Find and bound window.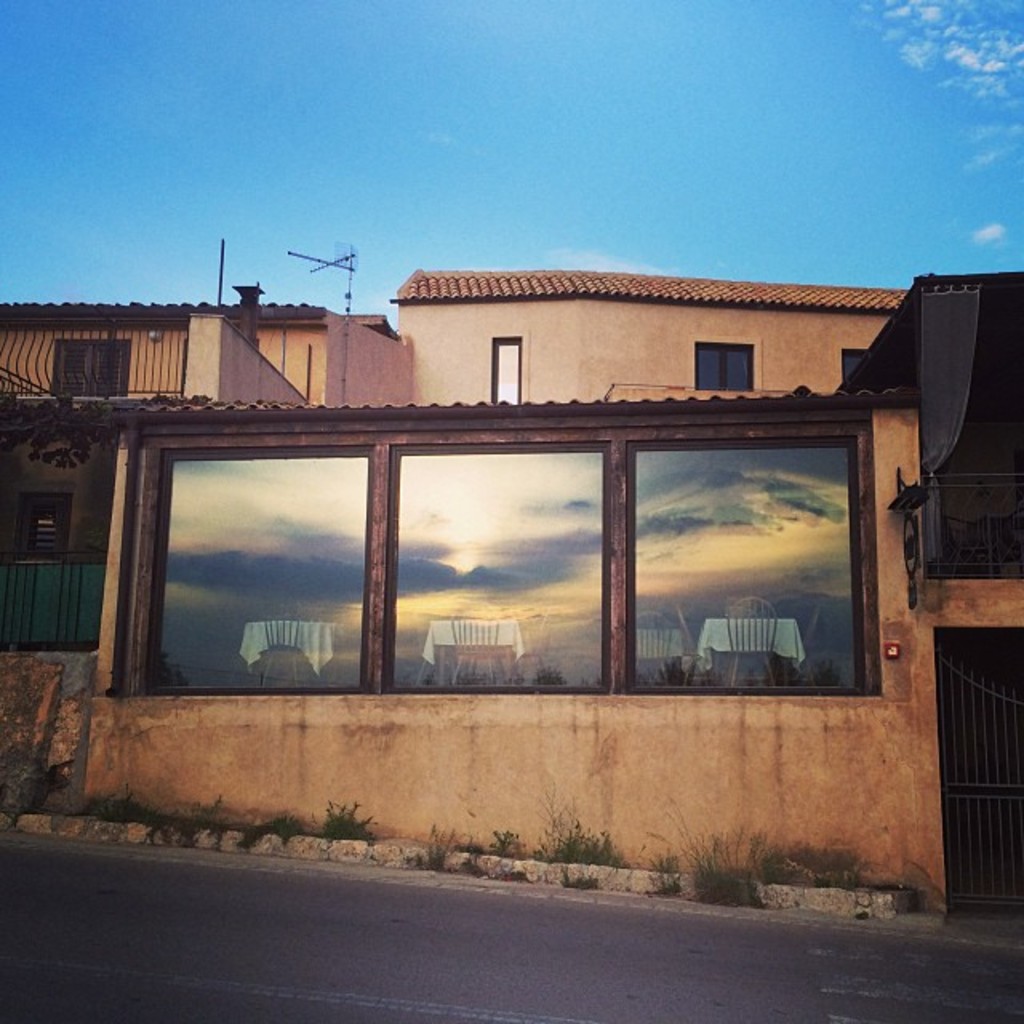
Bound: box(88, 354, 930, 758).
